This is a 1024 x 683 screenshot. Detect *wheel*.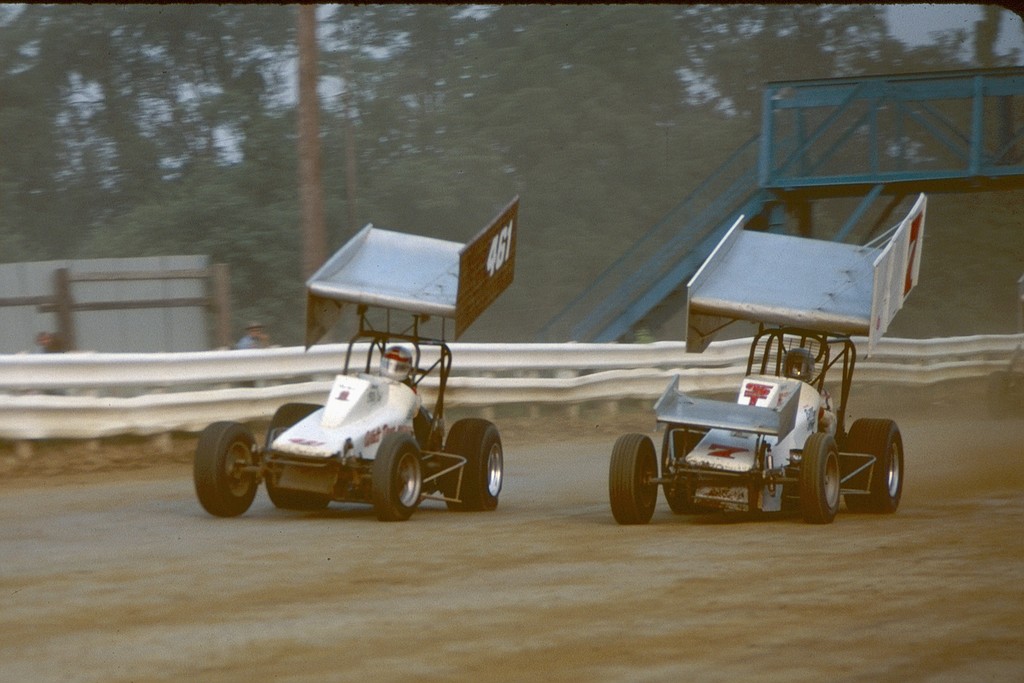
region(804, 434, 841, 521).
